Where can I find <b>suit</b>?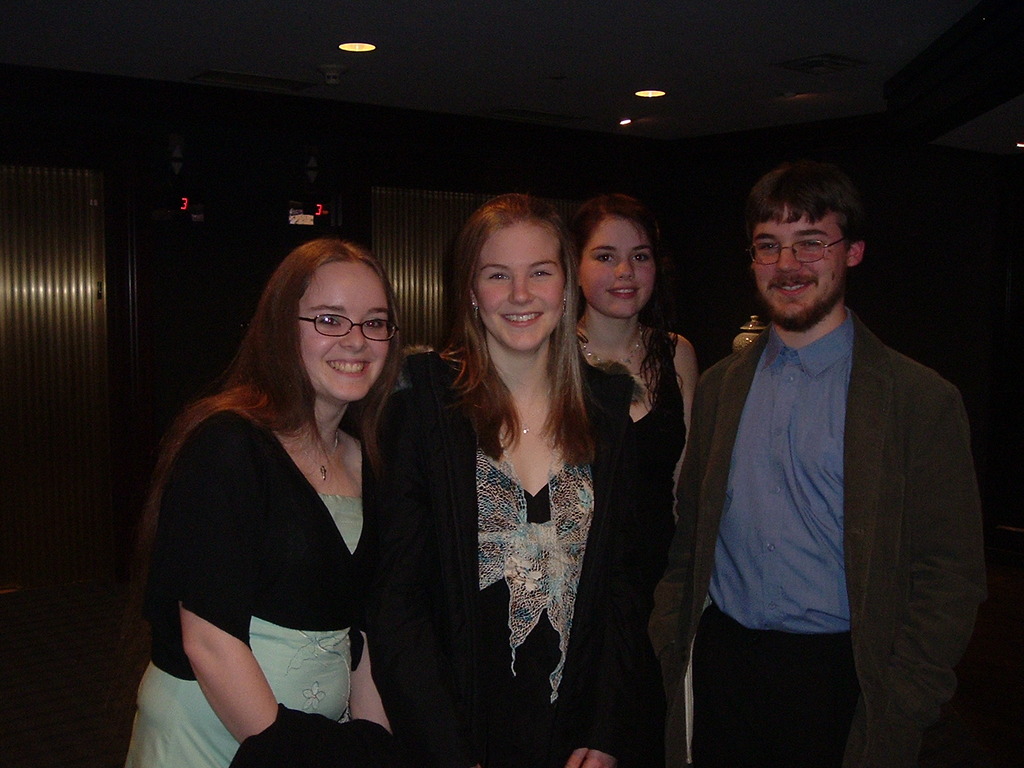
You can find it at {"left": 671, "top": 227, "right": 988, "bottom": 753}.
